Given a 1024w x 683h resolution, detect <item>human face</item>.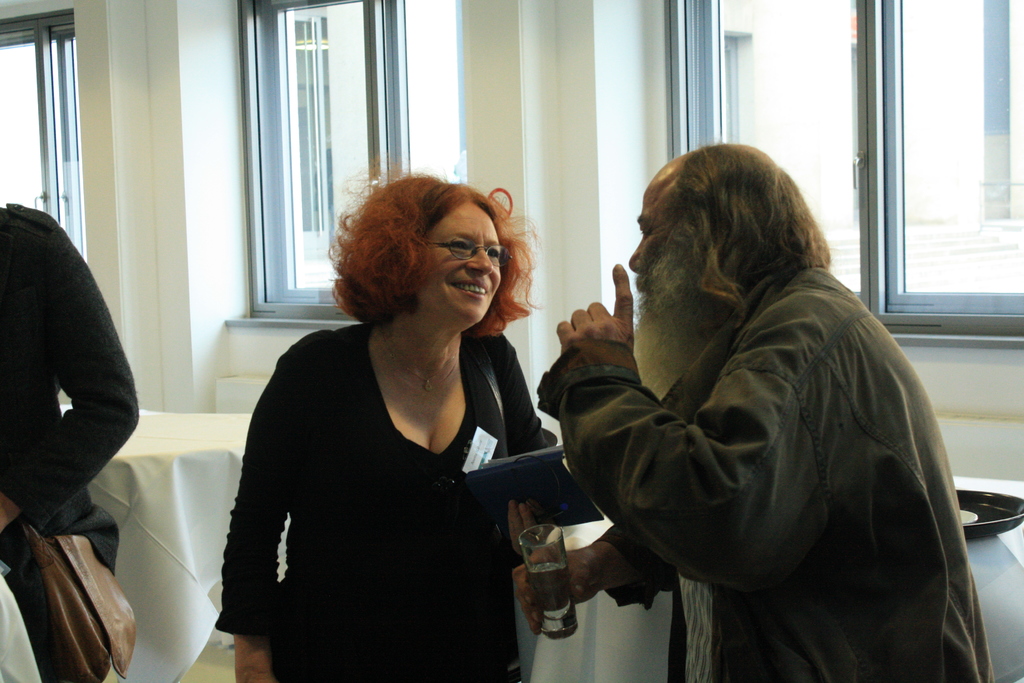
BBox(630, 169, 676, 320).
